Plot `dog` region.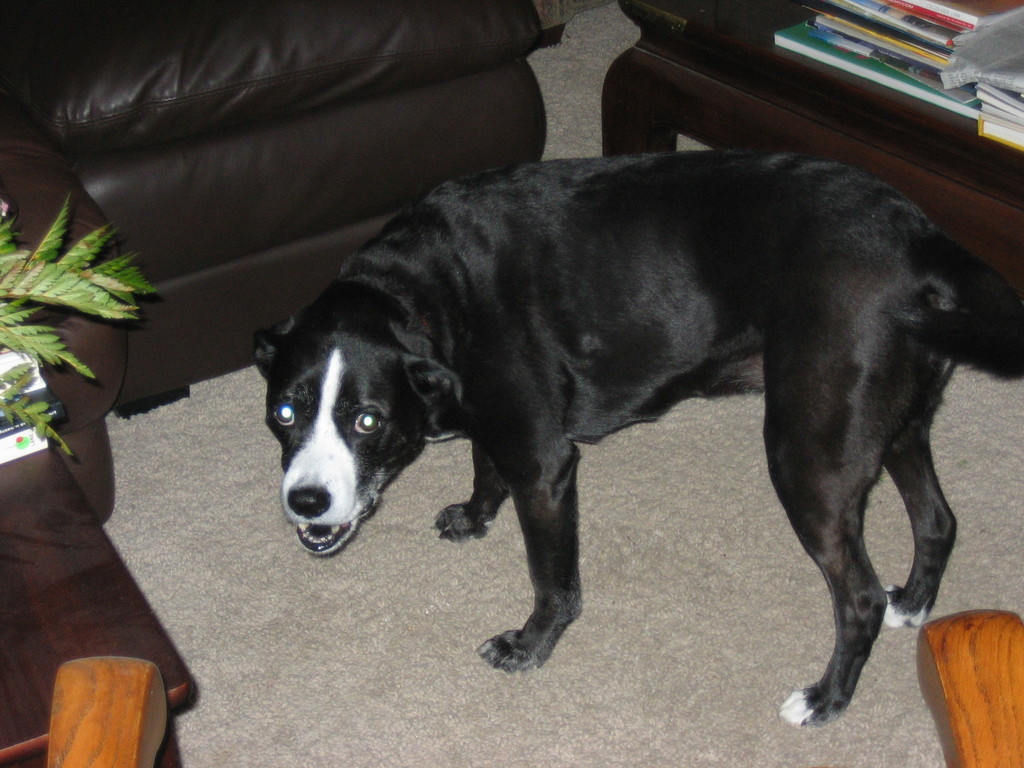
Plotted at <bbox>253, 150, 1023, 729</bbox>.
